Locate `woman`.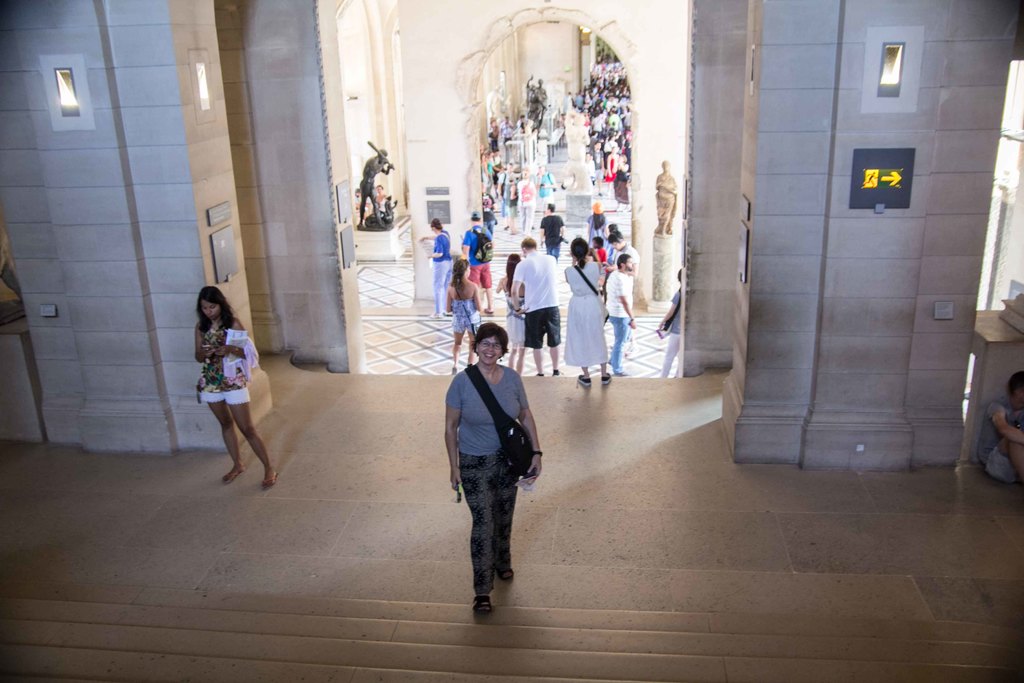
Bounding box: {"x1": 194, "y1": 286, "x2": 276, "y2": 497}.
